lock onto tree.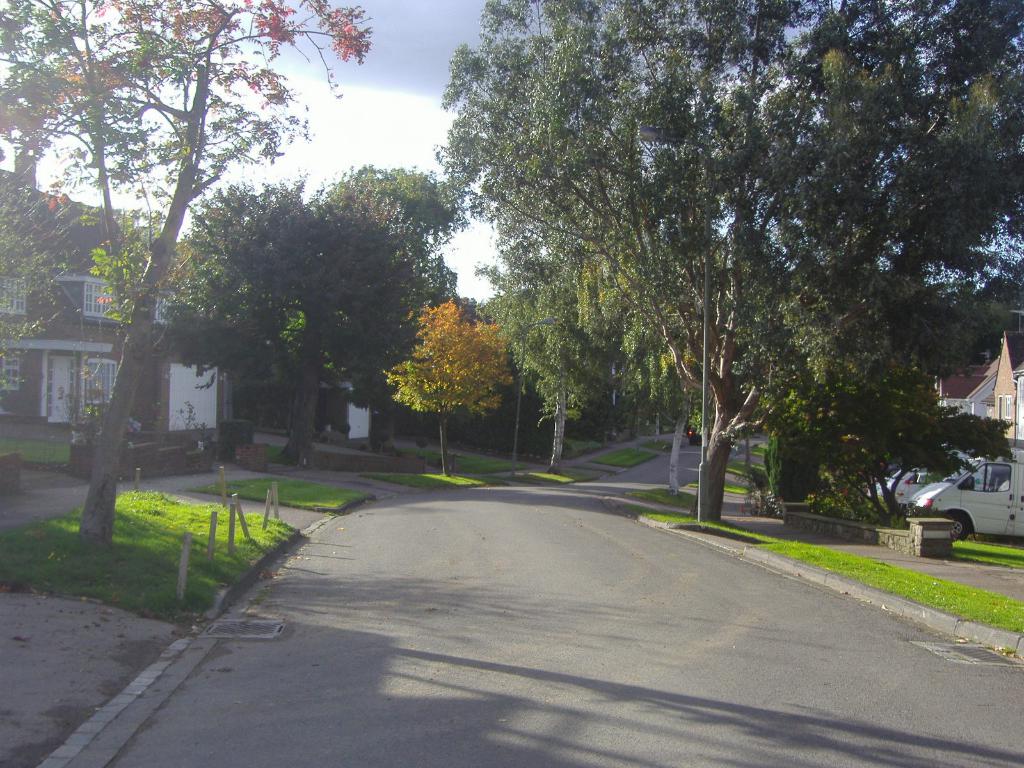
Locked: <bbox>375, 295, 511, 472</bbox>.
